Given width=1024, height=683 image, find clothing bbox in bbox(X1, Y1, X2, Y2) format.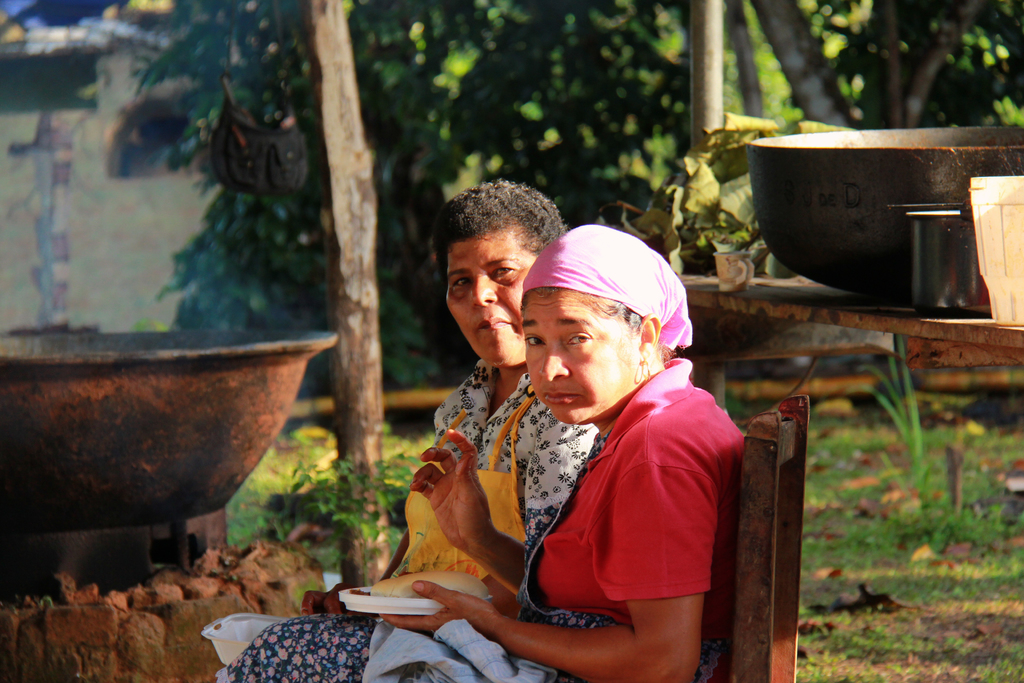
bbox(372, 357, 594, 604).
